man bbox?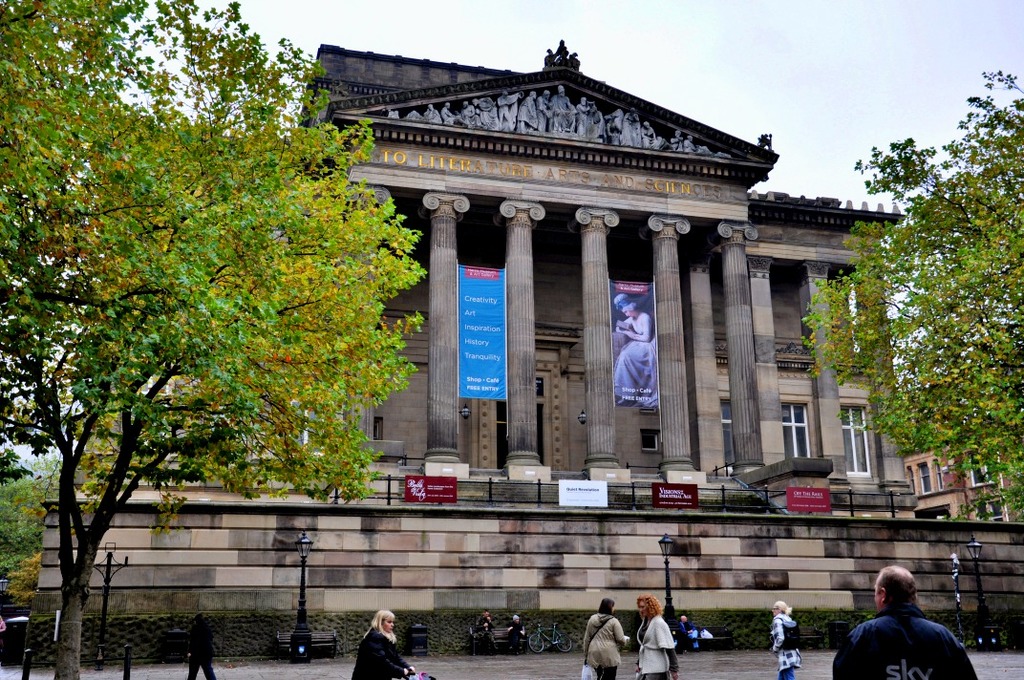
rect(683, 616, 701, 650)
